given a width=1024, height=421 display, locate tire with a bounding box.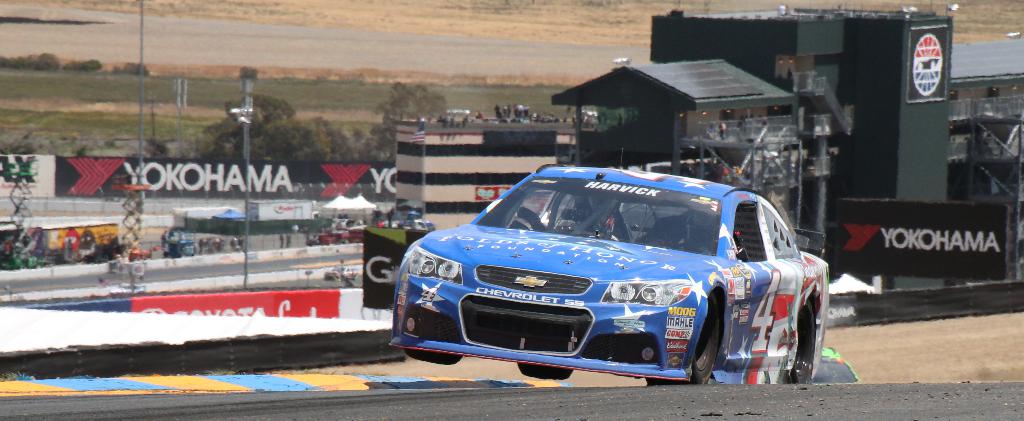
Located: 35:265:42:268.
